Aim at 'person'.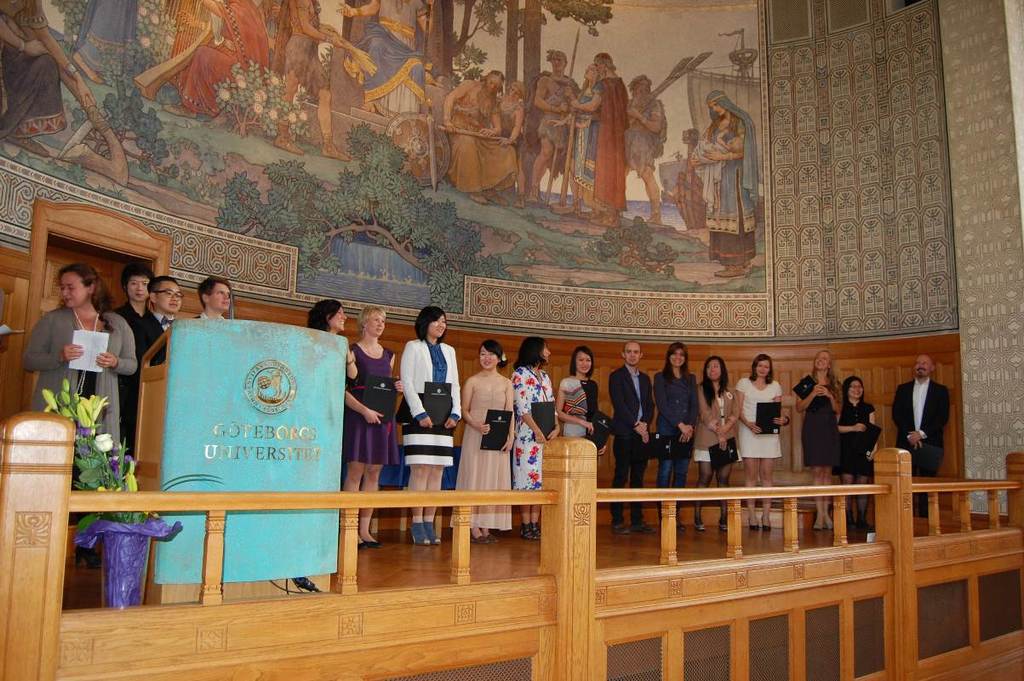
Aimed at BBox(726, 351, 791, 530).
